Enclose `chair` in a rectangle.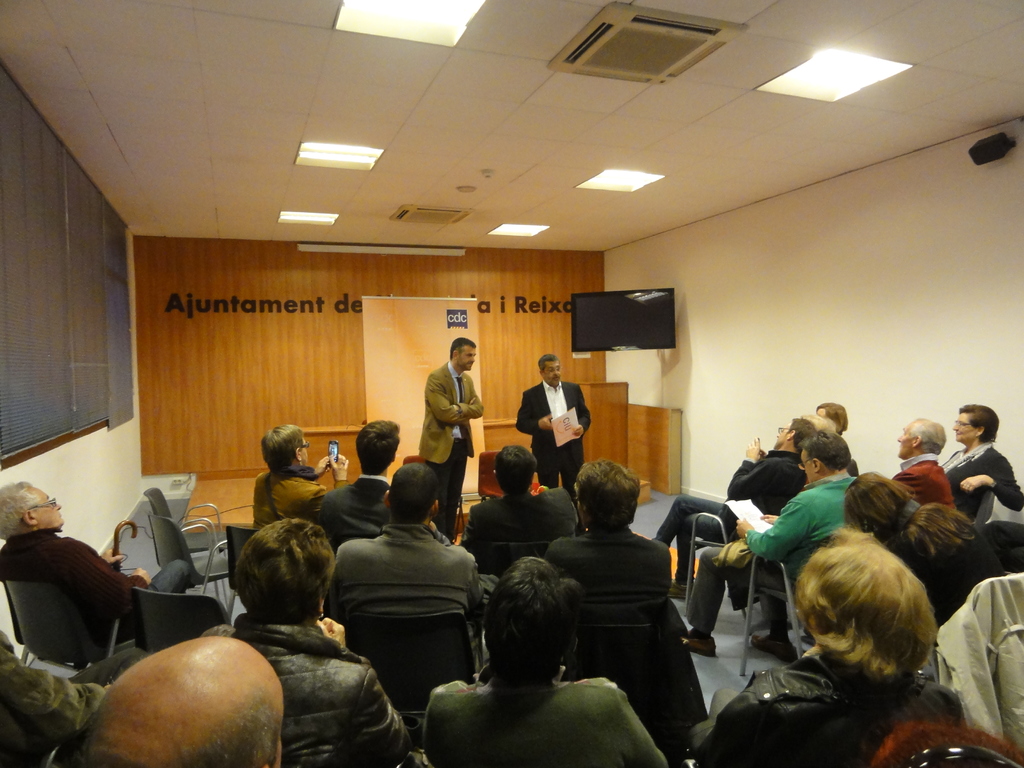
(340, 612, 483, 767).
